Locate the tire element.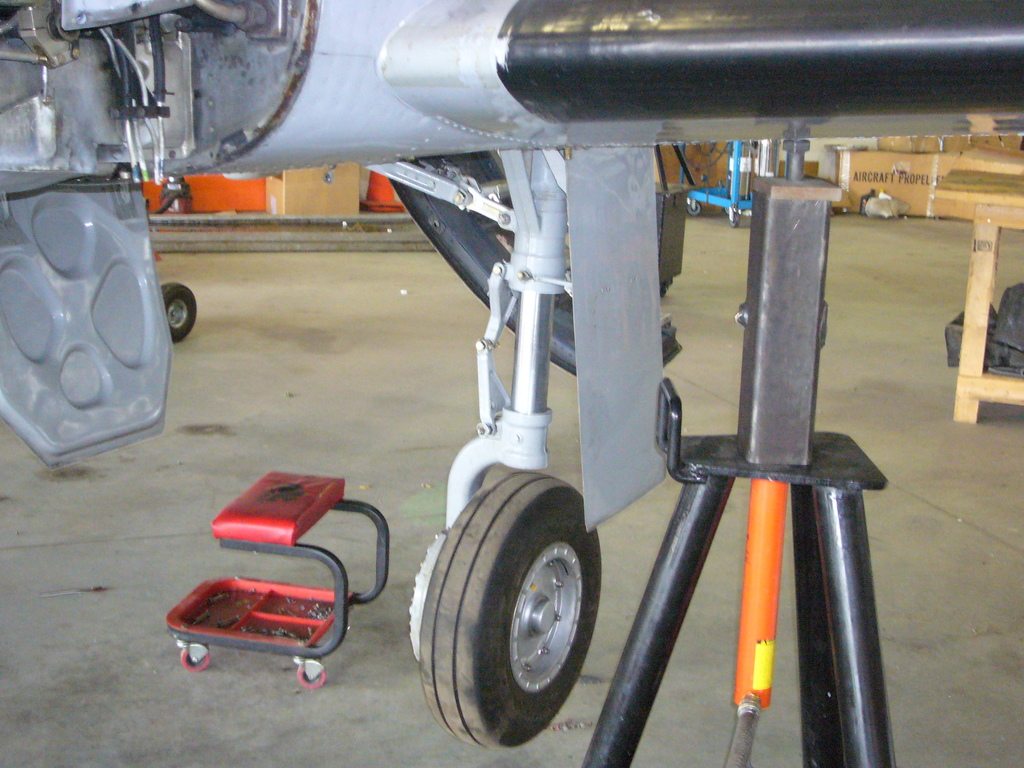
Element bbox: left=730, top=212, right=742, bottom=226.
